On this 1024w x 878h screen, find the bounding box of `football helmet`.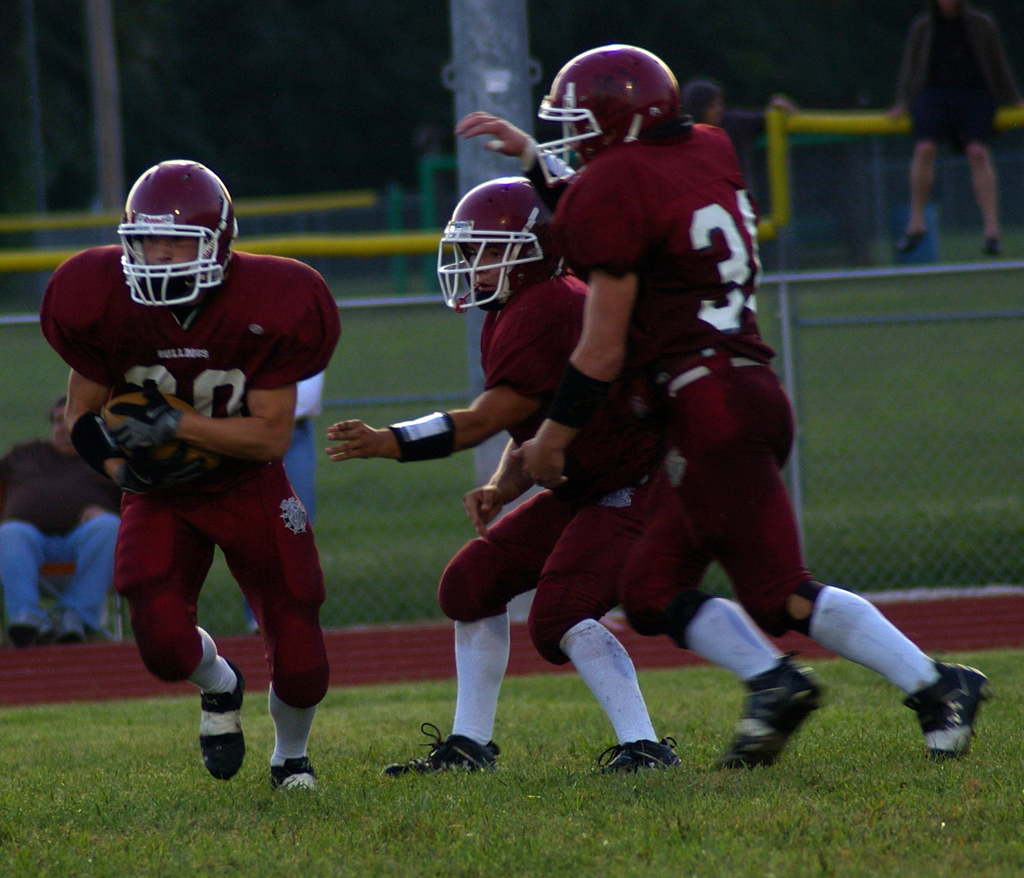
Bounding box: box(435, 172, 581, 314).
